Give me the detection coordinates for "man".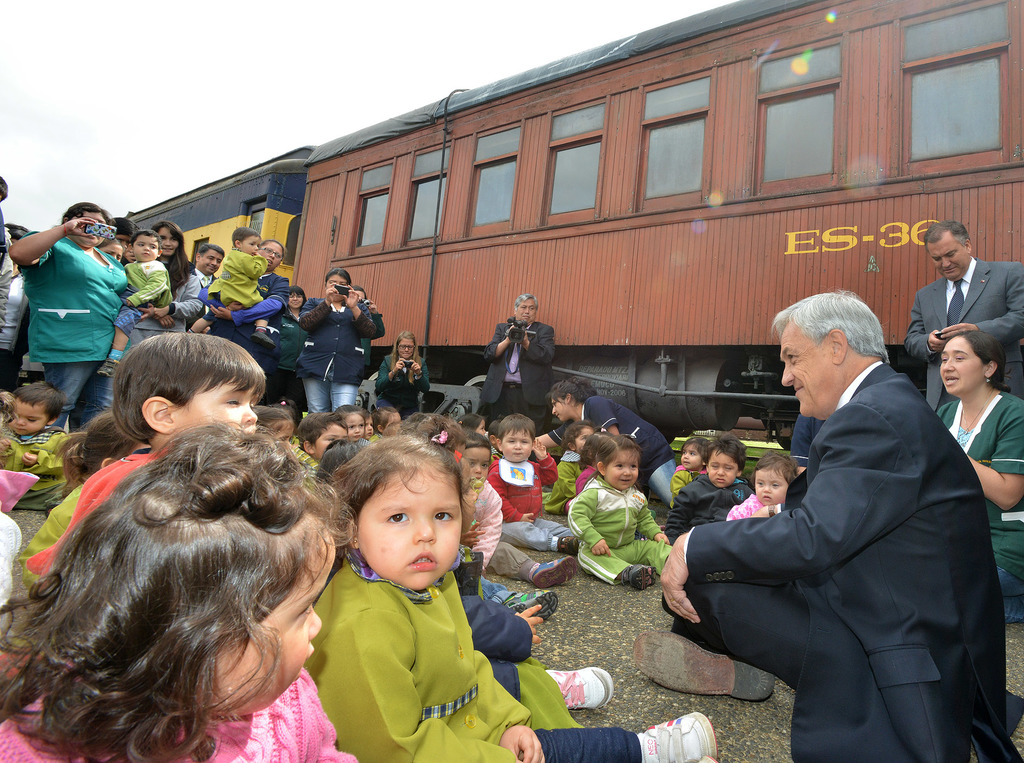
<region>683, 264, 1002, 741</region>.
